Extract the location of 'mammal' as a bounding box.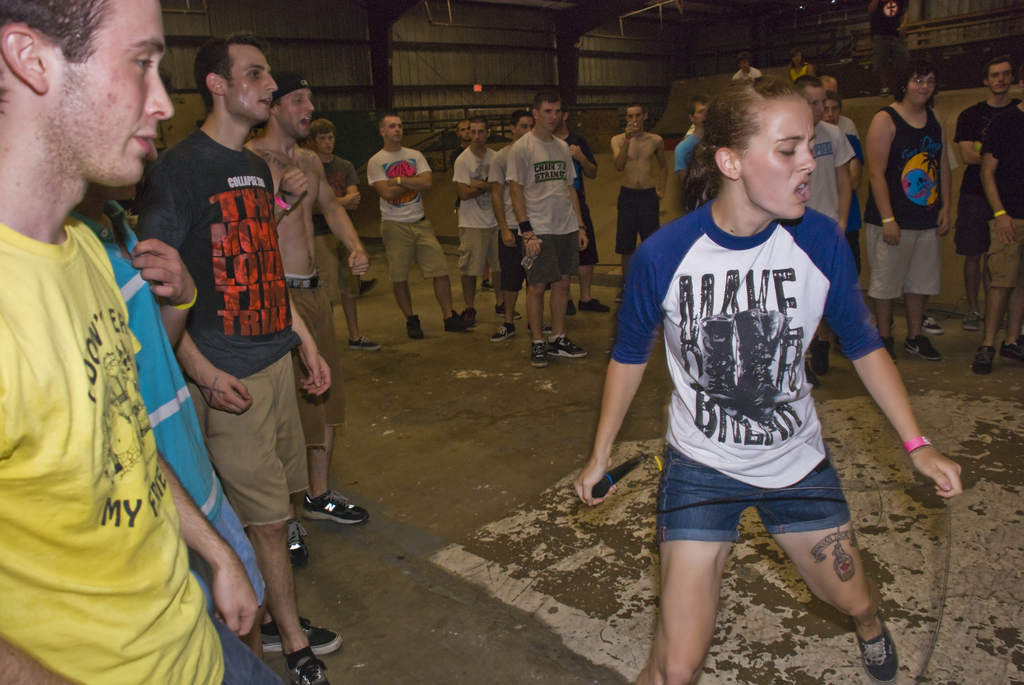
rect(780, 50, 818, 81).
